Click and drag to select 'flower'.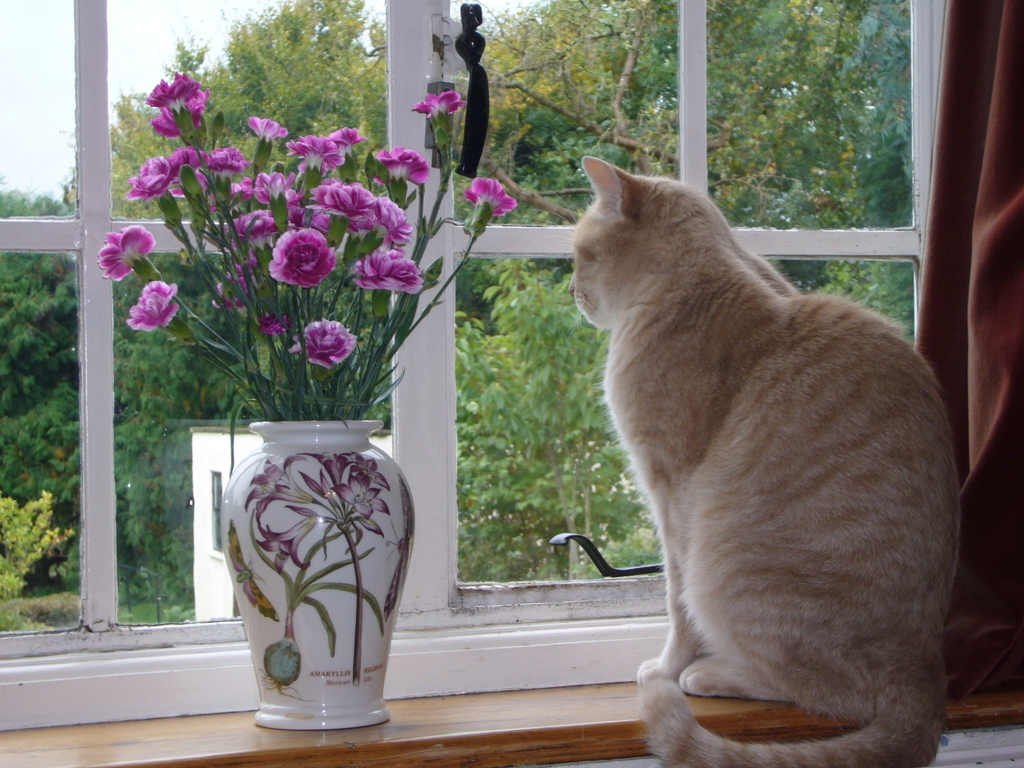
Selection: {"x1": 86, "y1": 225, "x2": 150, "y2": 283}.
